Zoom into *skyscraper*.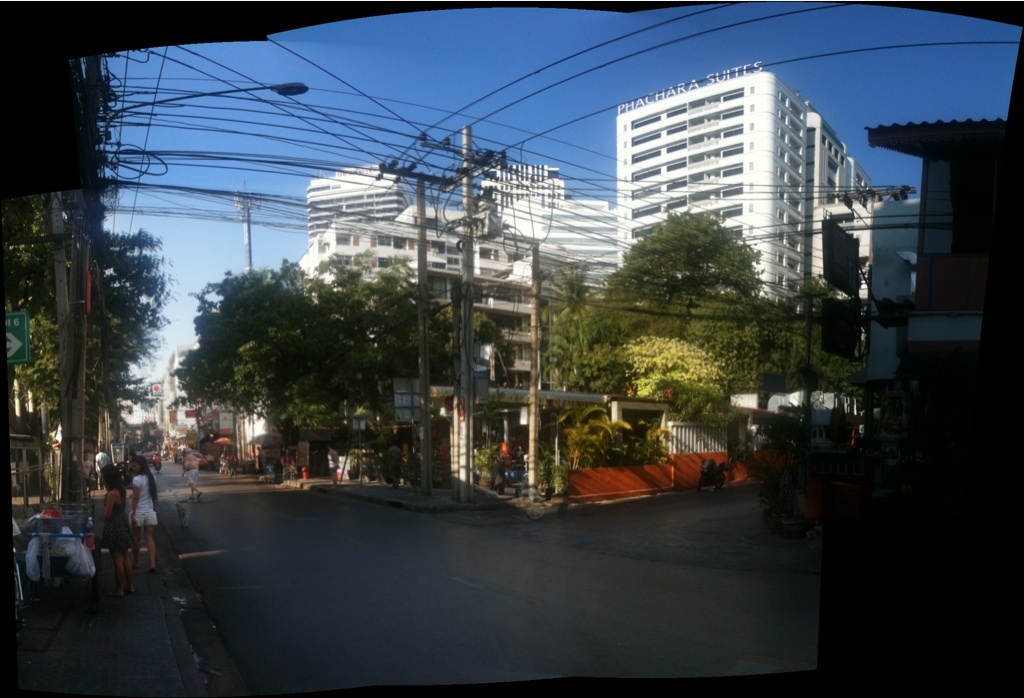
Zoom target: (left=613, top=70, right=807, bottom=300).
